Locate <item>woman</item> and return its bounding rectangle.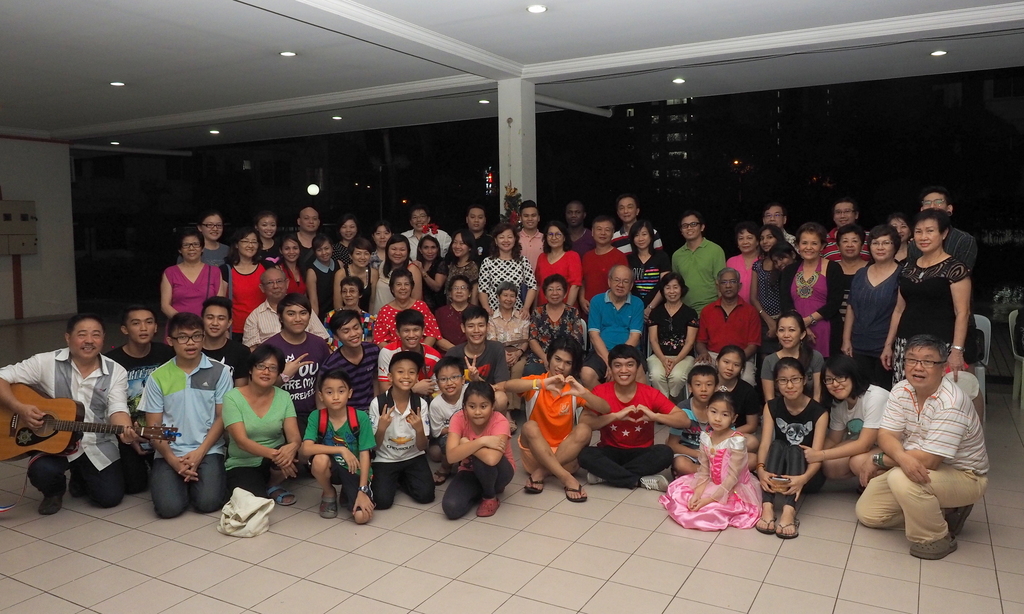
Rect(323, 275, 372, 339).
